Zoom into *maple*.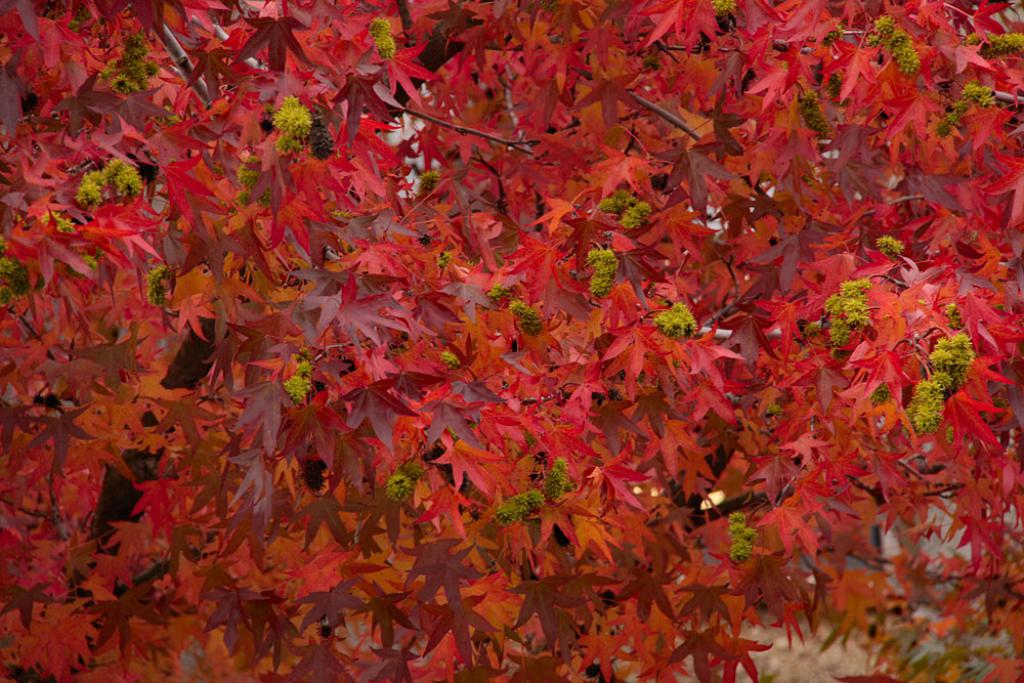
Zoom target: region(0, 0, 602, 682).
